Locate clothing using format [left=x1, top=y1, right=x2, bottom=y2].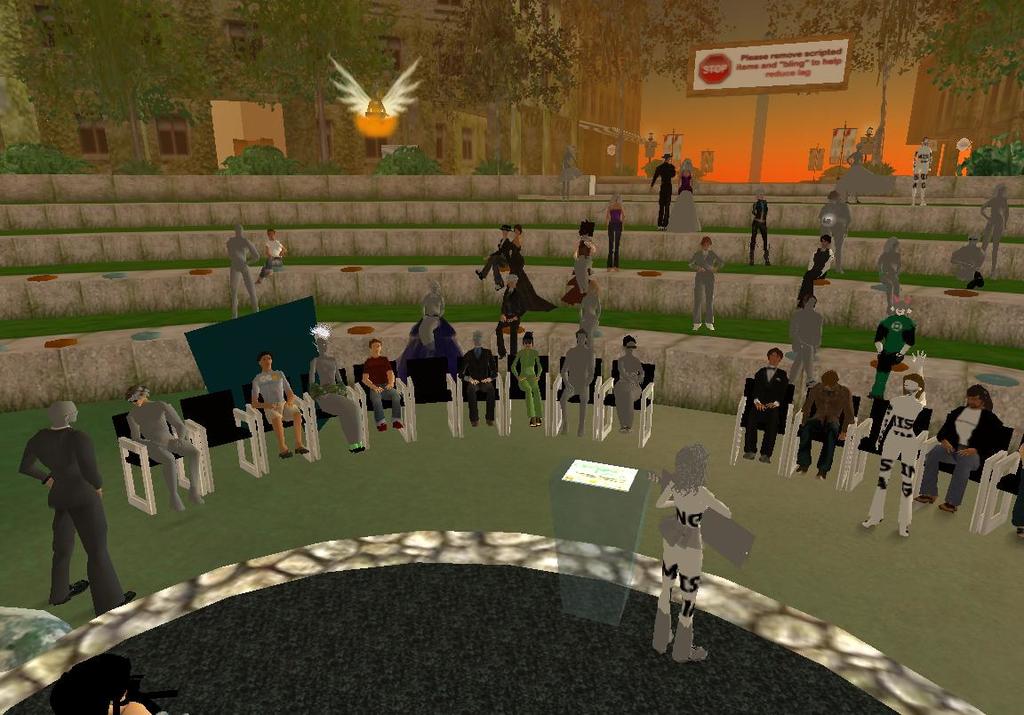
[left=125, top=393, right=198, bottom=492].
